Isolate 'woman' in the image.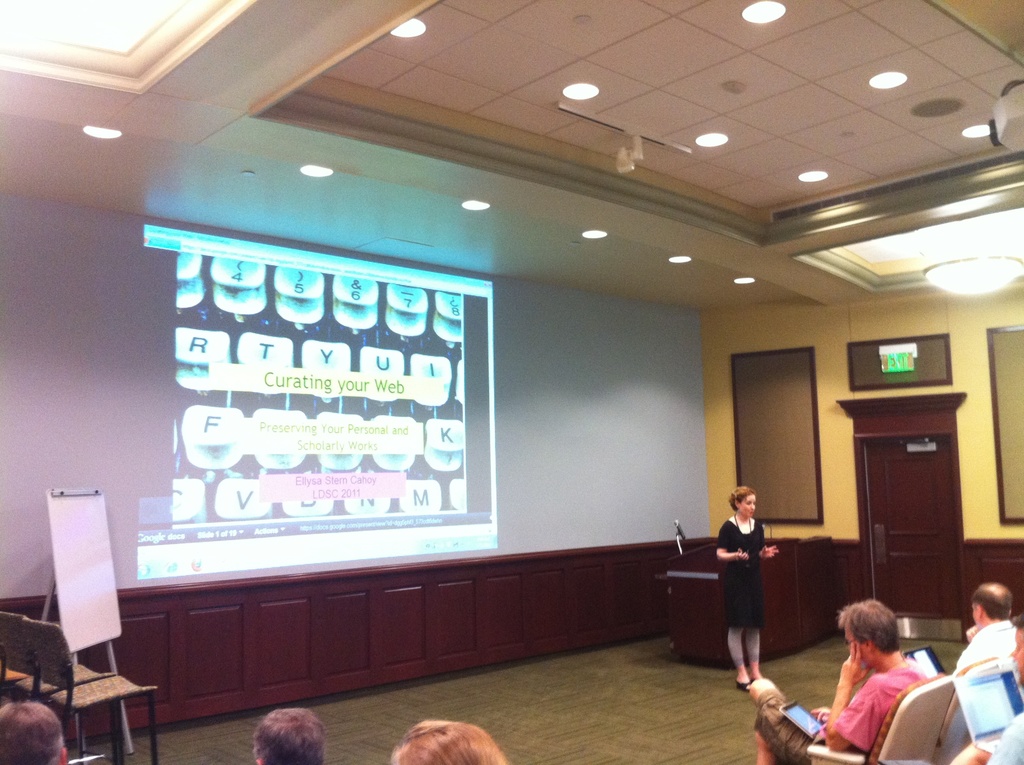
Isolated region: (713, 483, 777, 690).
